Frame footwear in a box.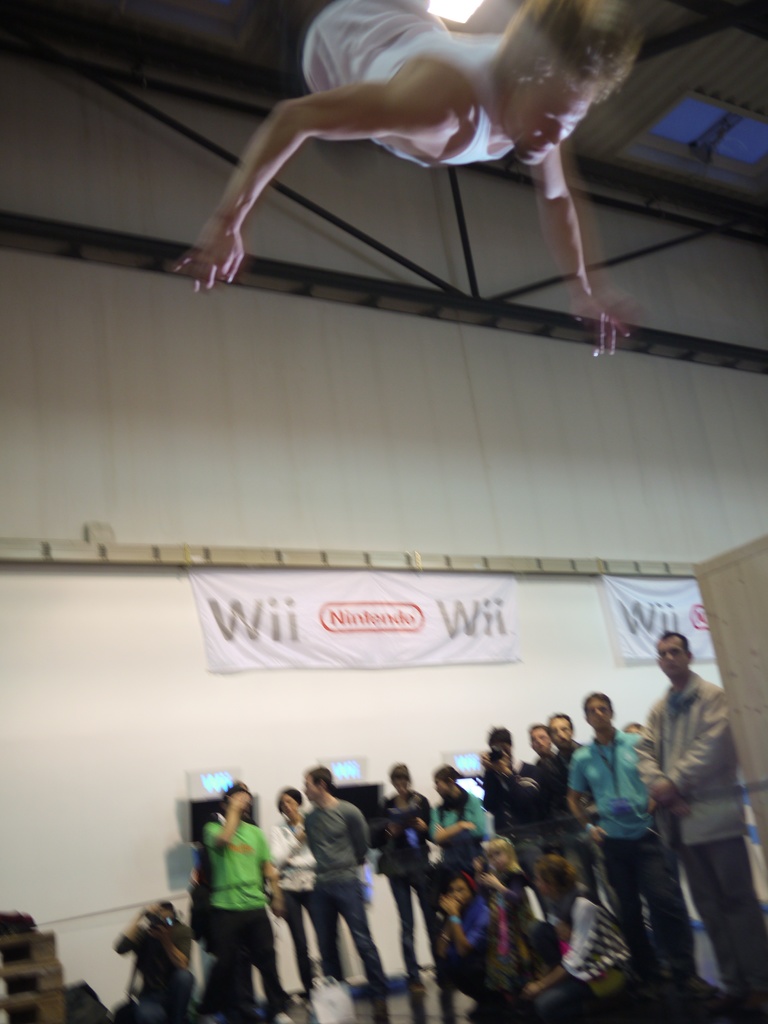
detection(404, 972, 427, 993).
